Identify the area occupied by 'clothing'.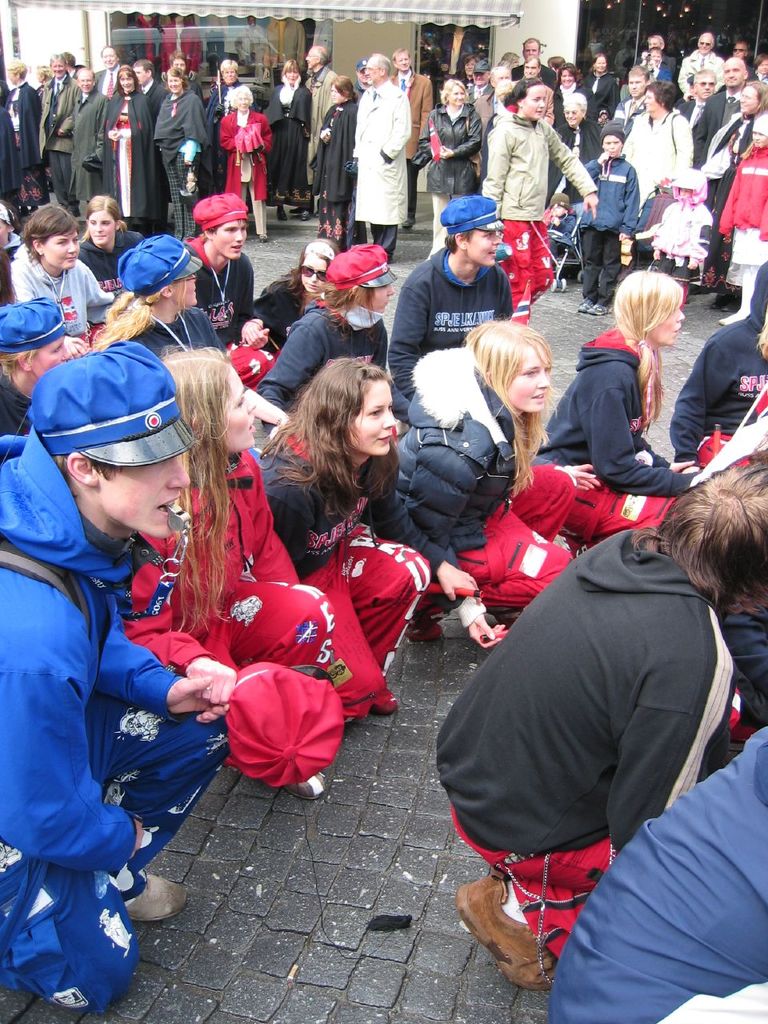
Area: box=[674, 44, 722, 90].
